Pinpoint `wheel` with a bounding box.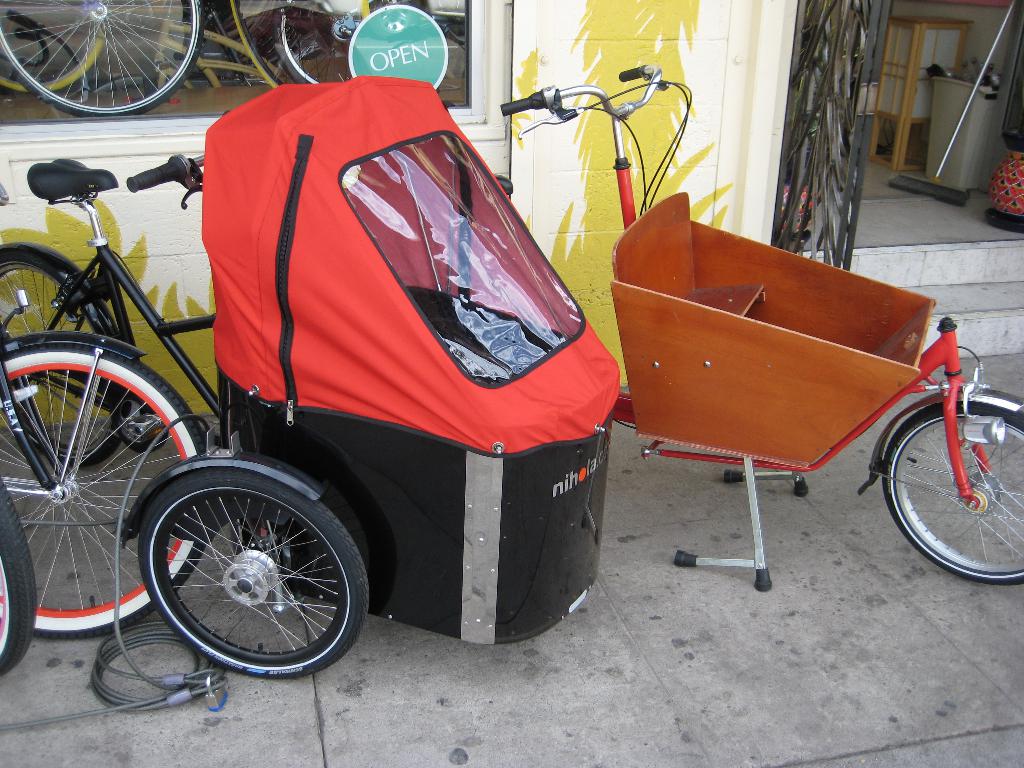
select_region(883, 399, 1023, 586).
